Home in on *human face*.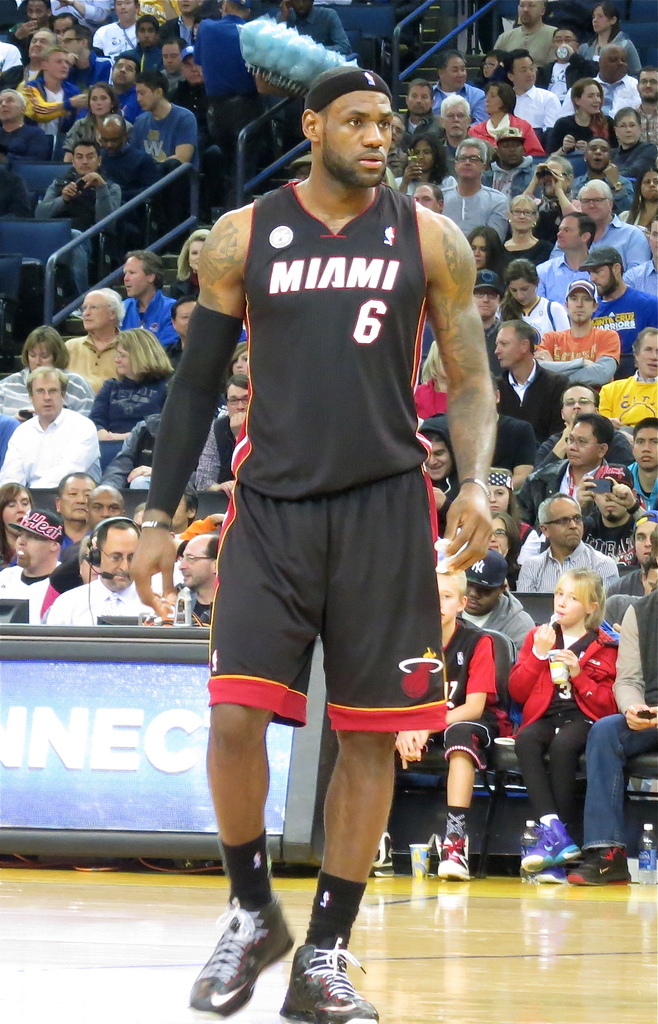
Homed in at l=637, t=72, r=657, b=99.
